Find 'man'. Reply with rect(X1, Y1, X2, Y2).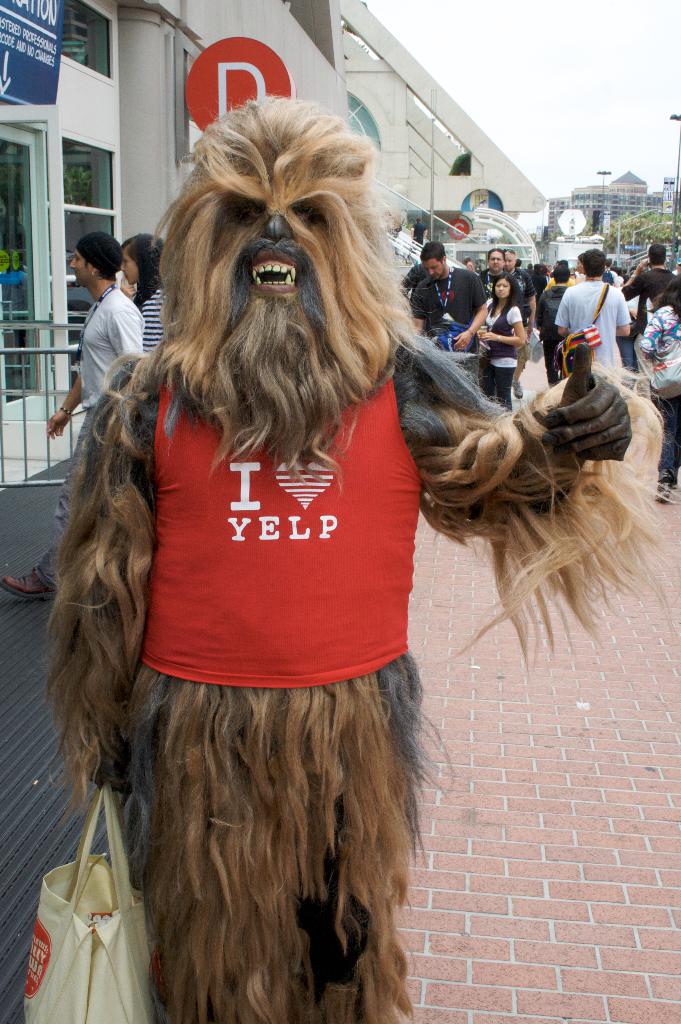
rect(505, 249, 536, 394).
